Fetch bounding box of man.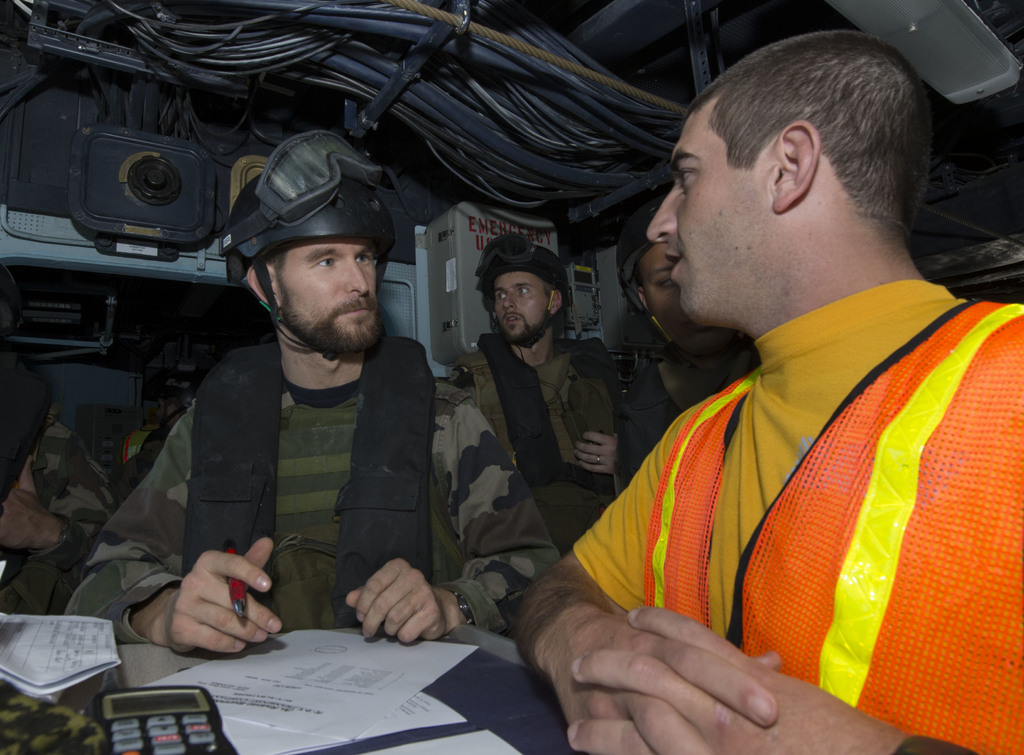
Bbox: [65, 126, 561, 655].
